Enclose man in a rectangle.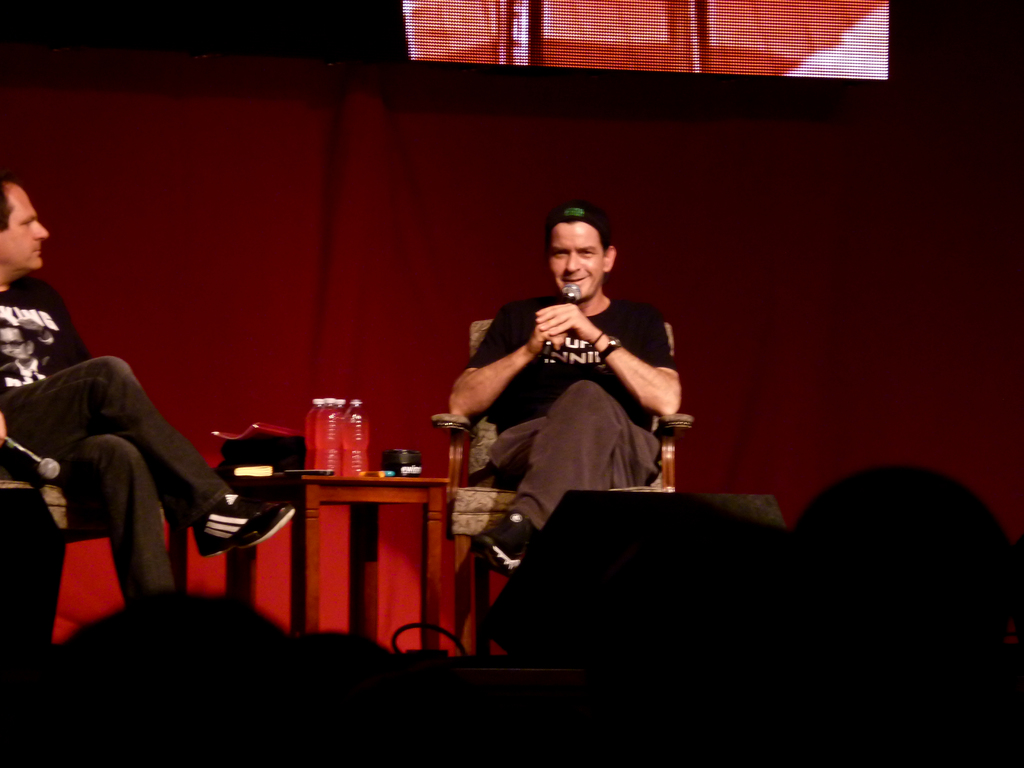
BBox(451, 200, 713, 580).
